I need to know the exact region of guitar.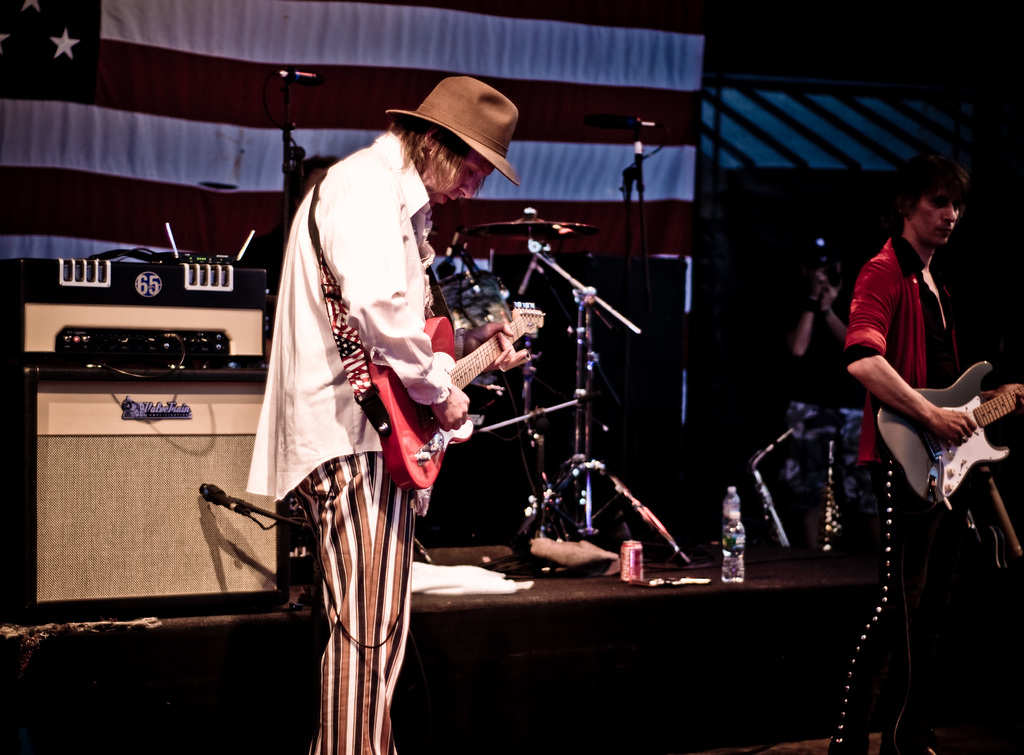
Region: box(872, 359, 1023, 510).
